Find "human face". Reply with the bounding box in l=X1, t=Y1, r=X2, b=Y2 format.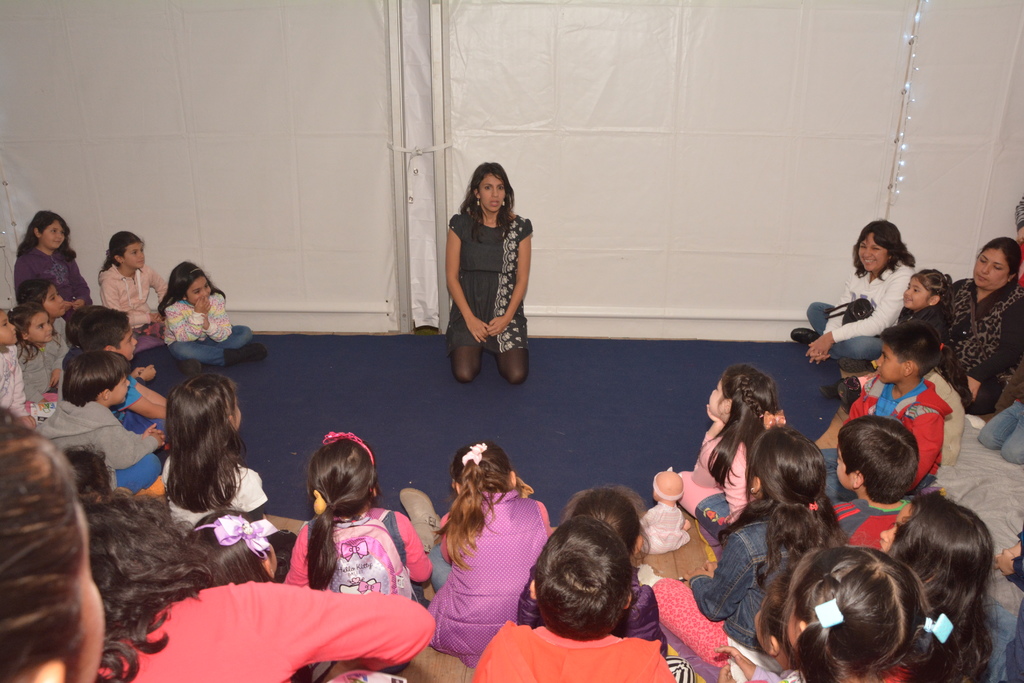
l=836, t=452, r=857, b=494.
